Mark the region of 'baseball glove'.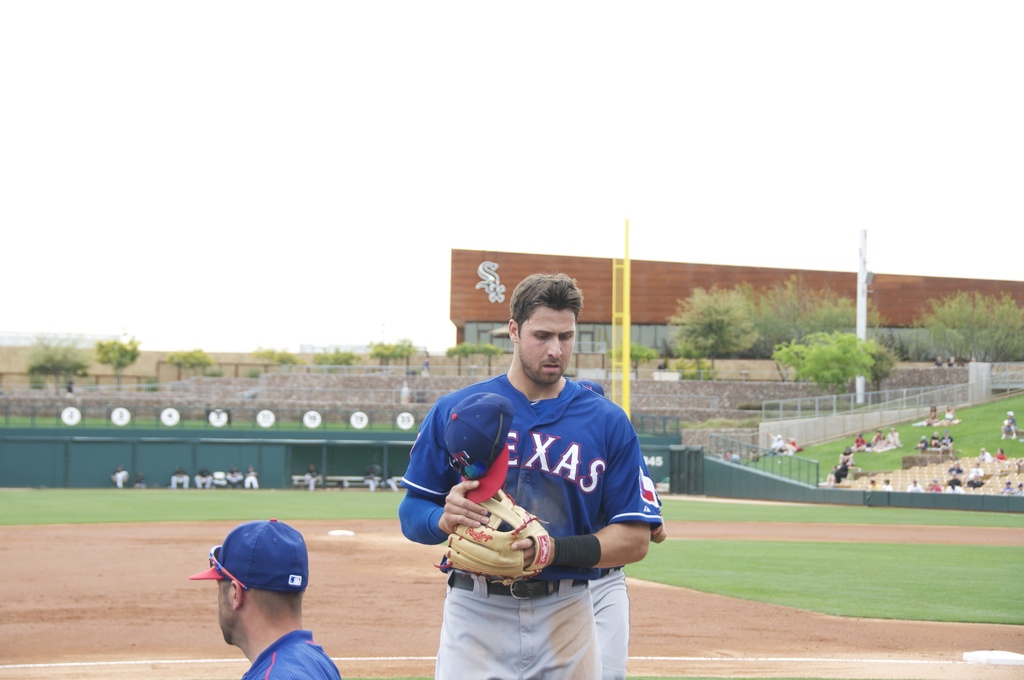
Region: detection(436, 487, 556, 601).
